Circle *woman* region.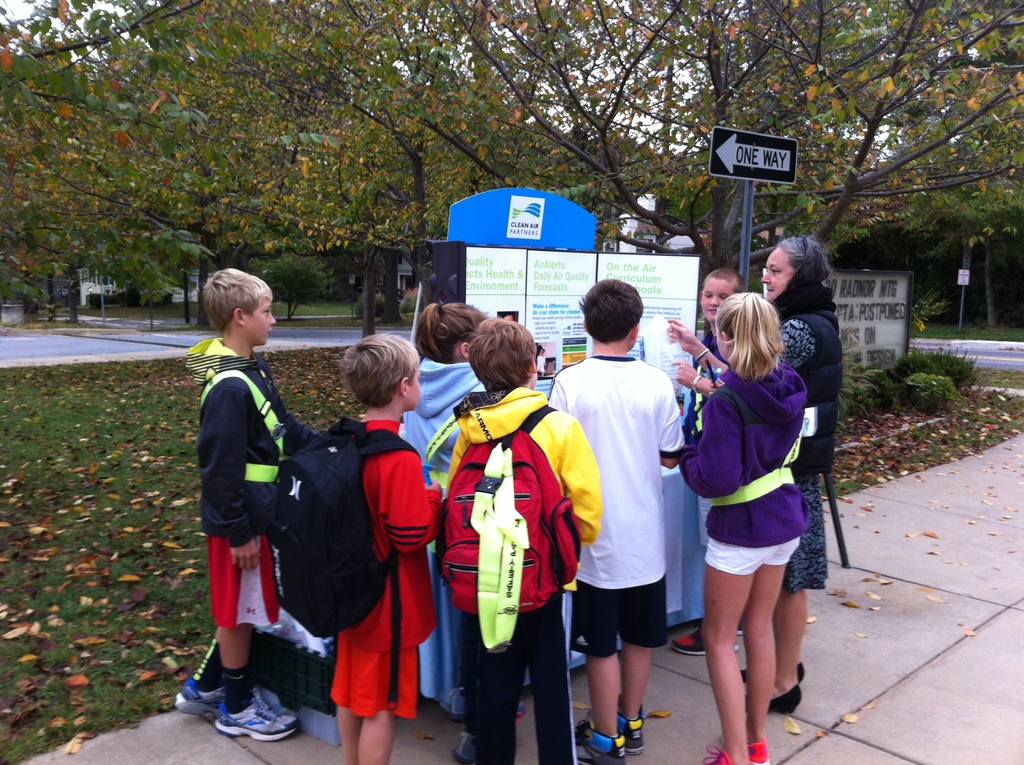
Region: detection(533, 344, 545, 376).
